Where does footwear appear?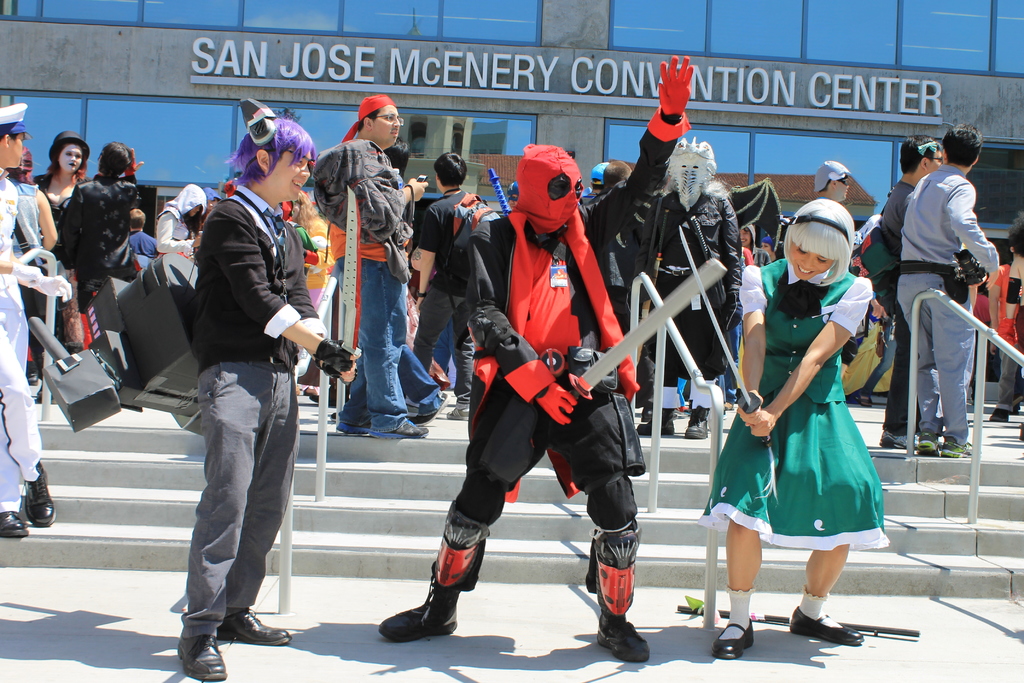
Appears at select_region(449, 400, 470, 422).
